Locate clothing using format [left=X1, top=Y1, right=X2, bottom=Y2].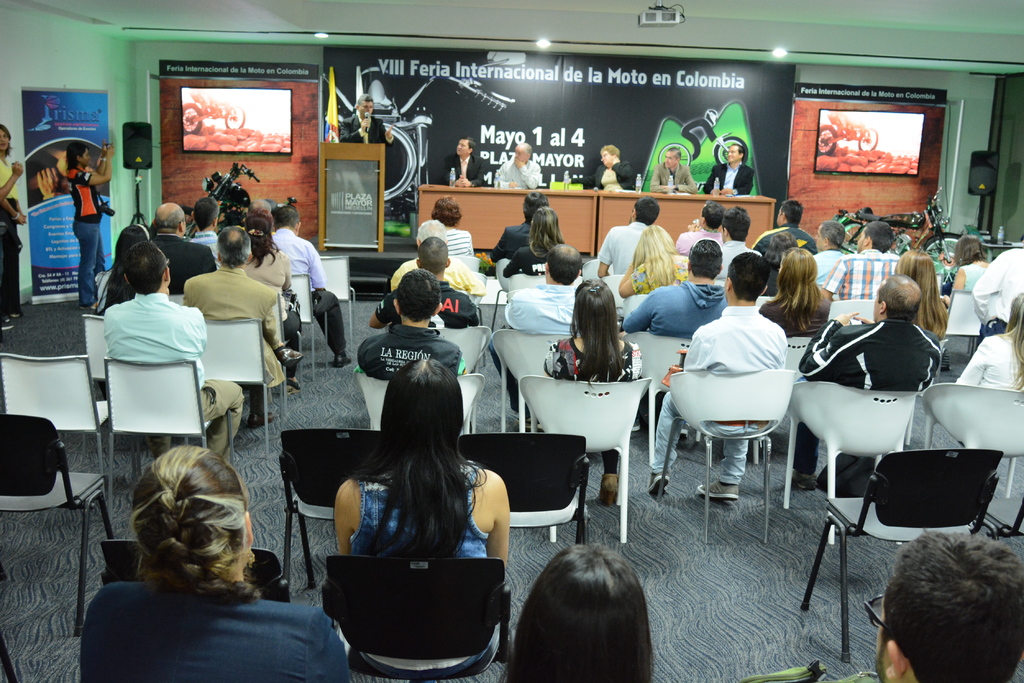
[left=442, top=157, right=493, bottom=186].
